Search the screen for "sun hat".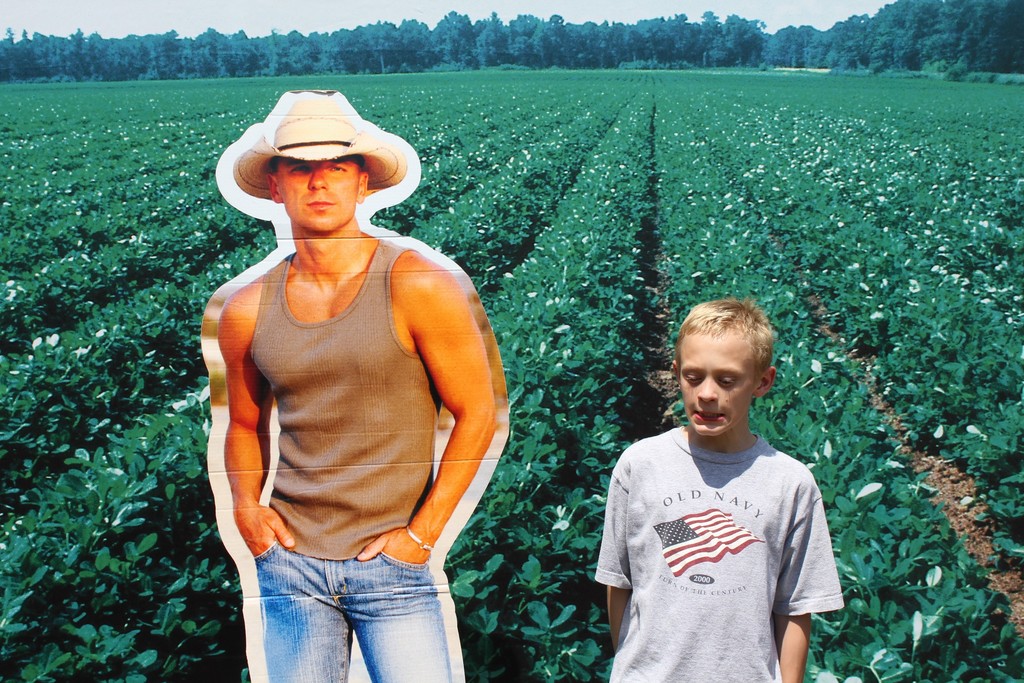
Found at region(232, 97, 408, 199).
